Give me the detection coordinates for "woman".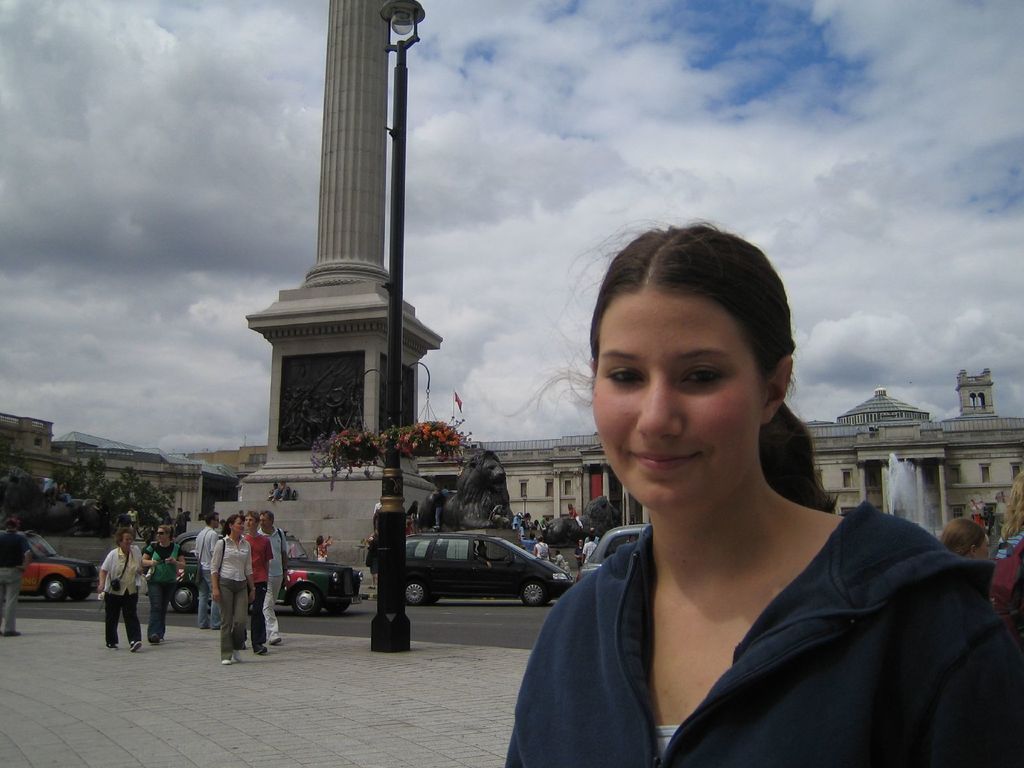
Rect(209, 516, 257, 663).
